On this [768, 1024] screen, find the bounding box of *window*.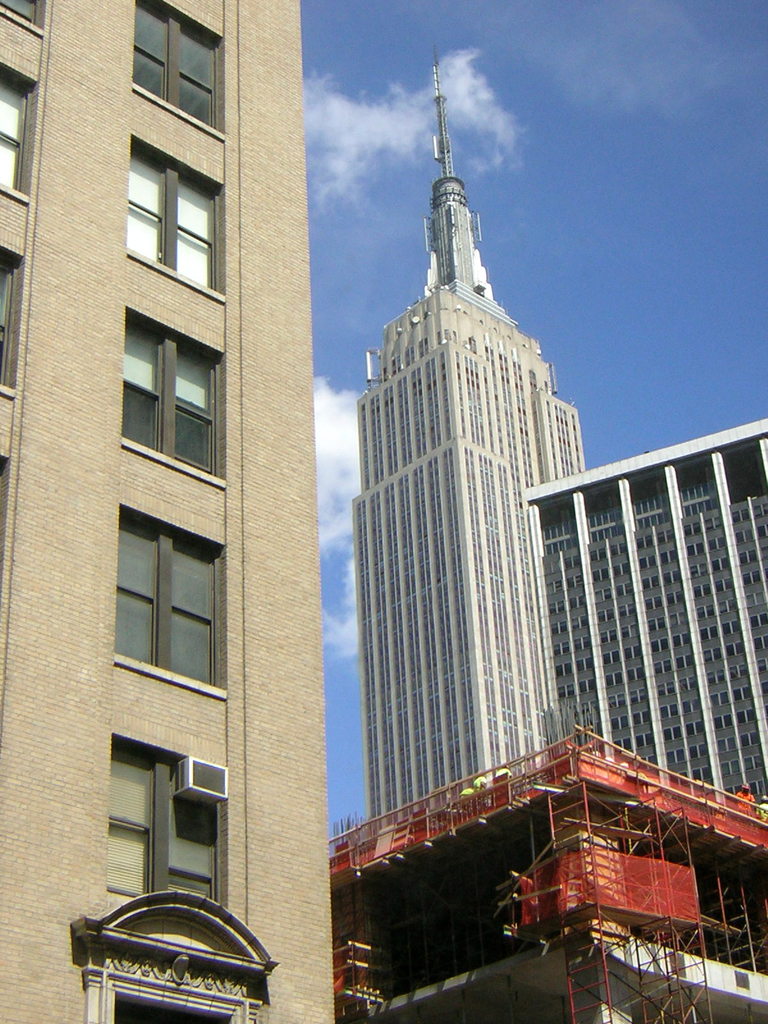
Bounding box: {"left": 0, "top": 62, "right": 33, "bottom": 202}.
